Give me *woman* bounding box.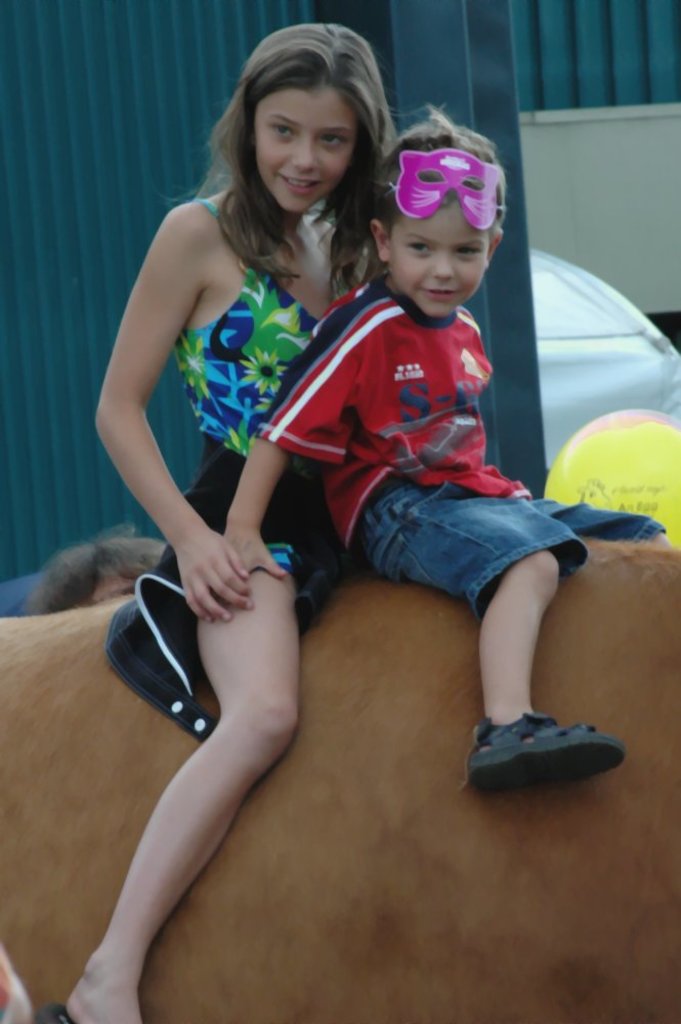
71 32 469 983.
